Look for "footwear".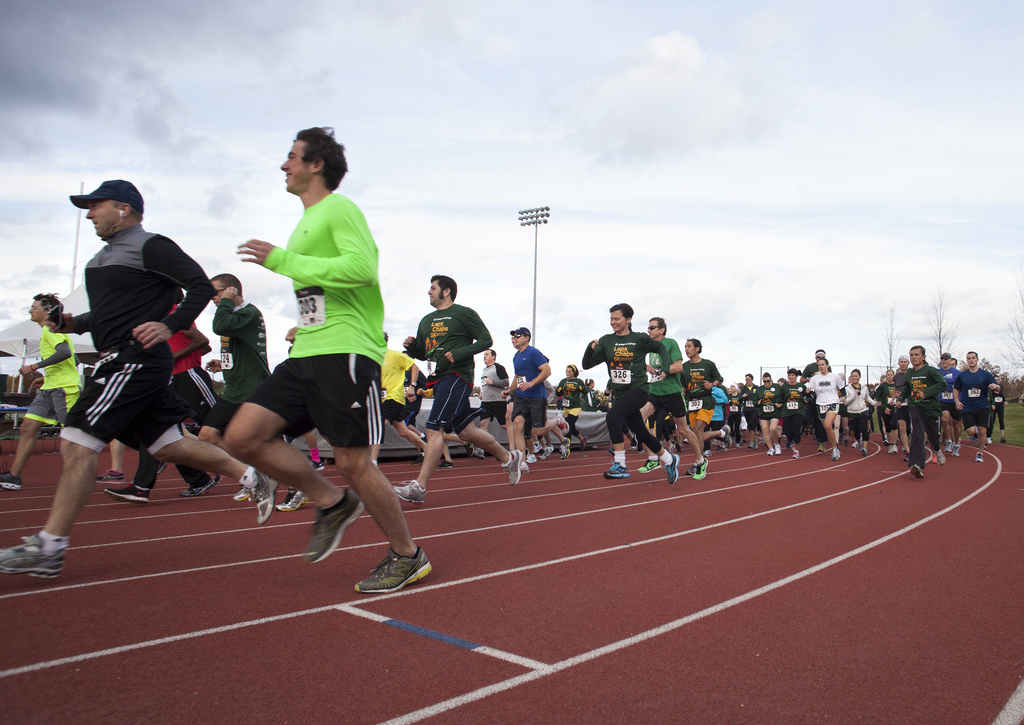
Found: bbox=[231, 468, 257, 501].
